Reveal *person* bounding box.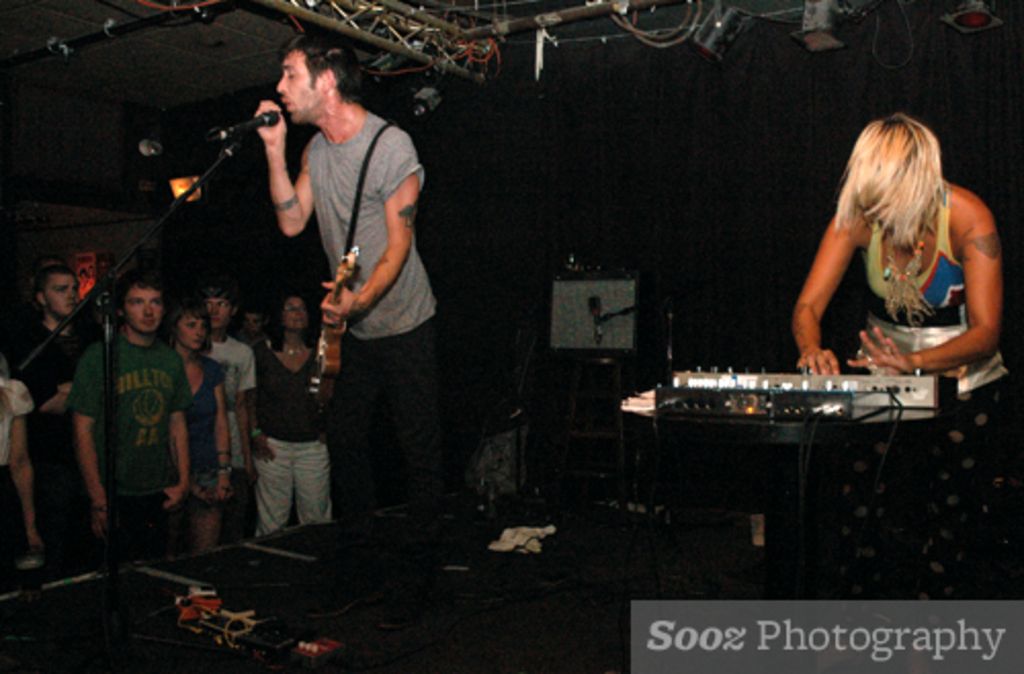
Revealed: x1=246 y1=291 x2=330 y2=529.
